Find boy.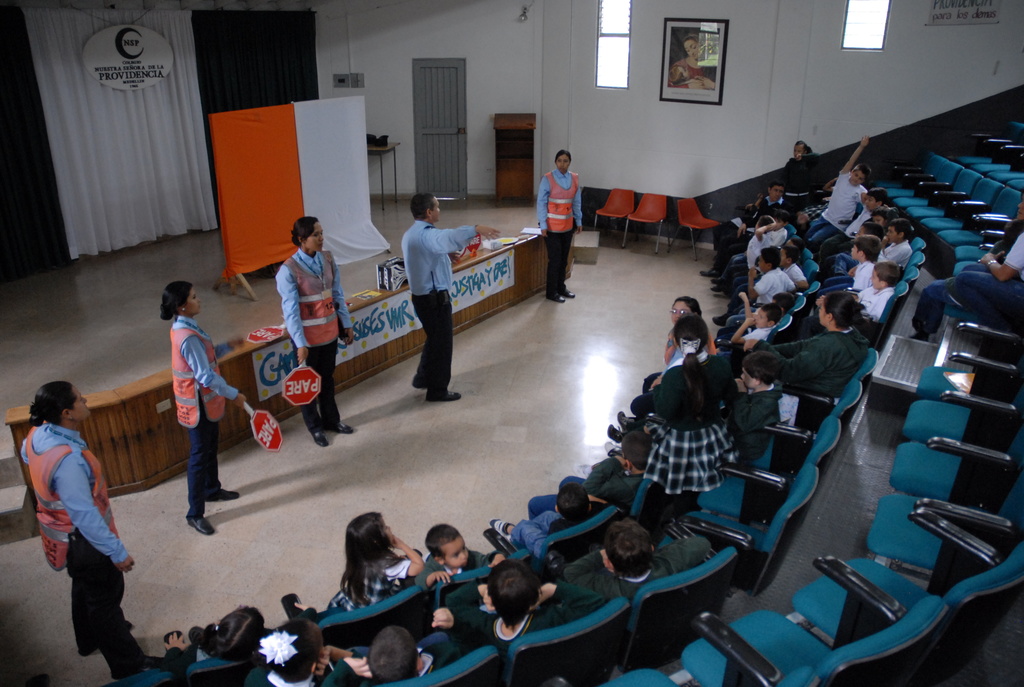
321, 610, 452, 686.
